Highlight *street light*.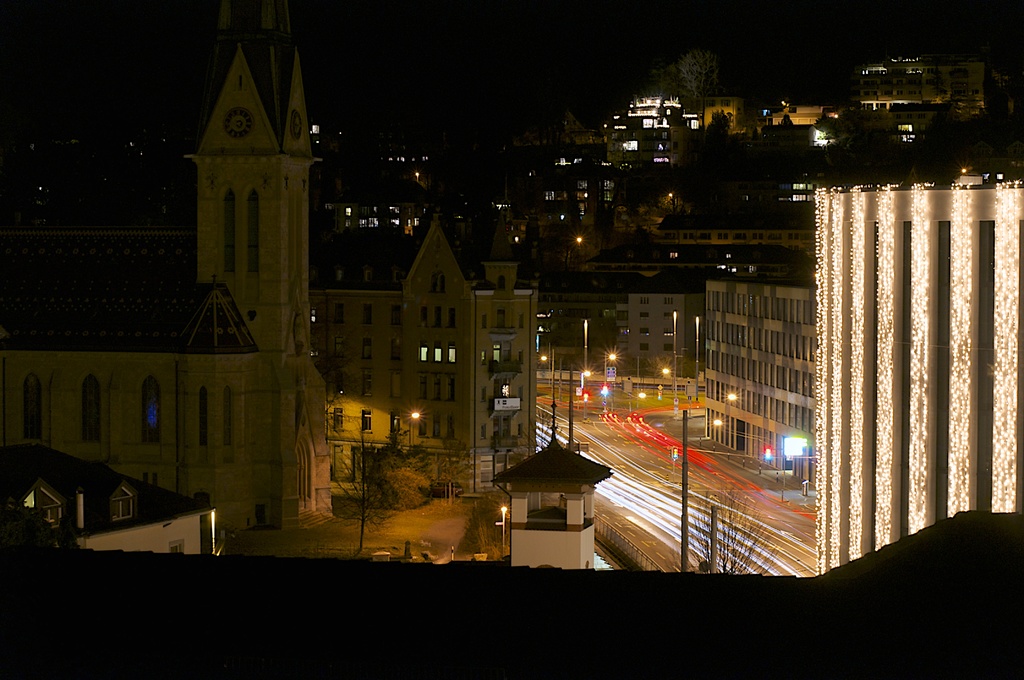
Highlighted region: 499/505/508/559.
